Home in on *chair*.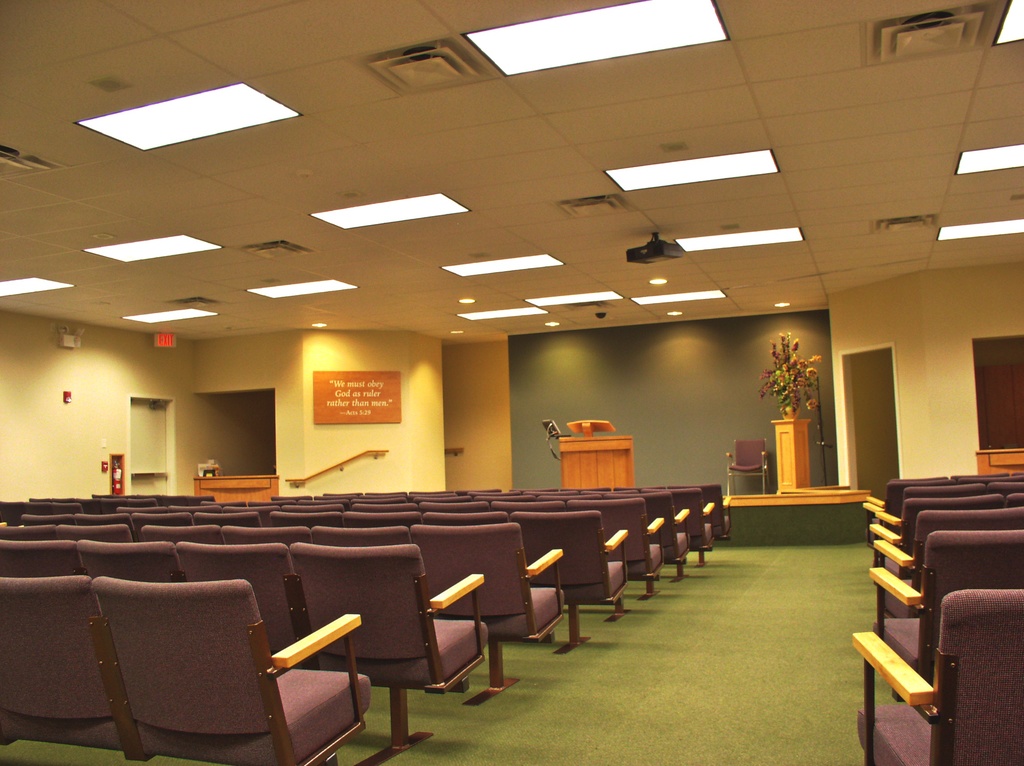
Homed in at region(1004, 490, 1023, 525).
